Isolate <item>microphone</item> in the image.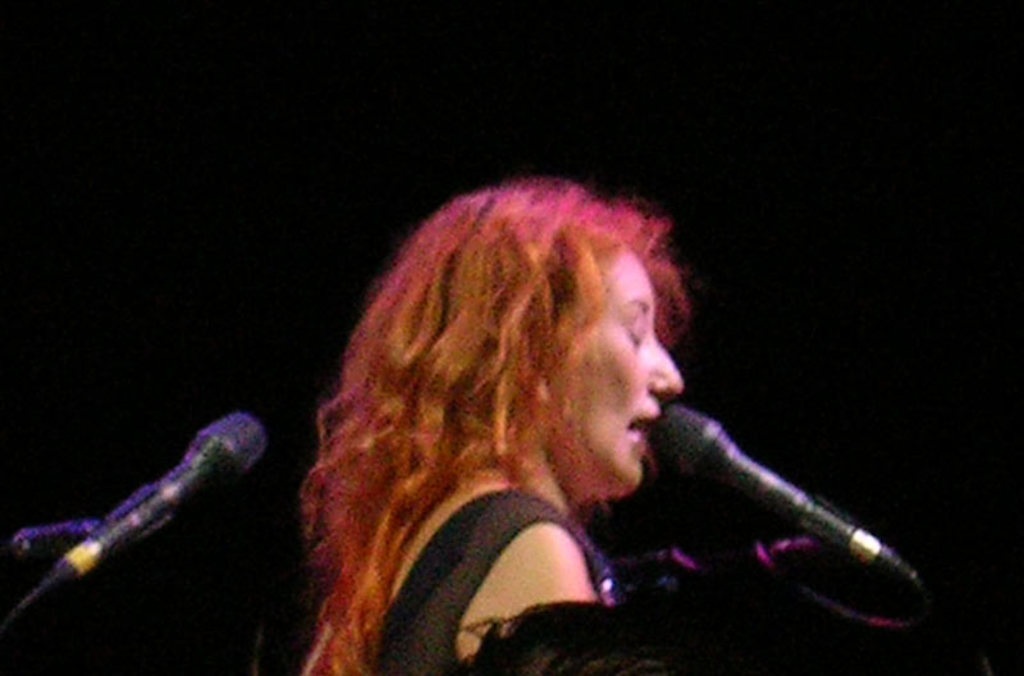
Isolated region: box=[42, 403, 271, 586].
